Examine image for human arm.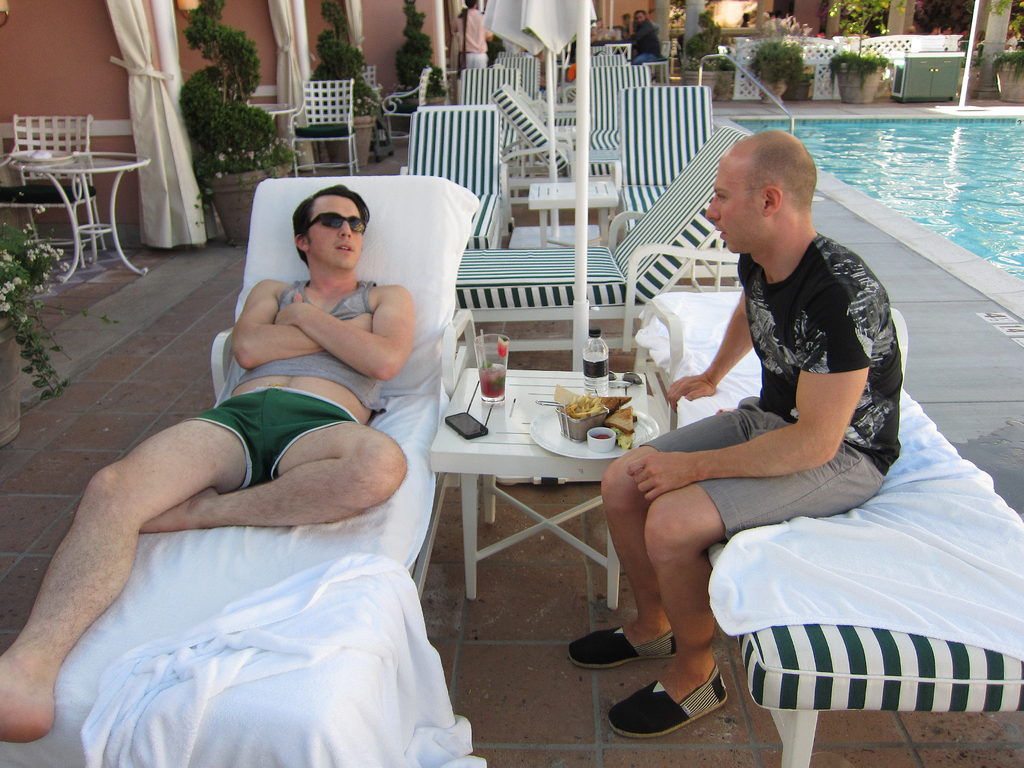
Examination result: pyautogui.locateOnScreen(625, 269, 875, 502).
